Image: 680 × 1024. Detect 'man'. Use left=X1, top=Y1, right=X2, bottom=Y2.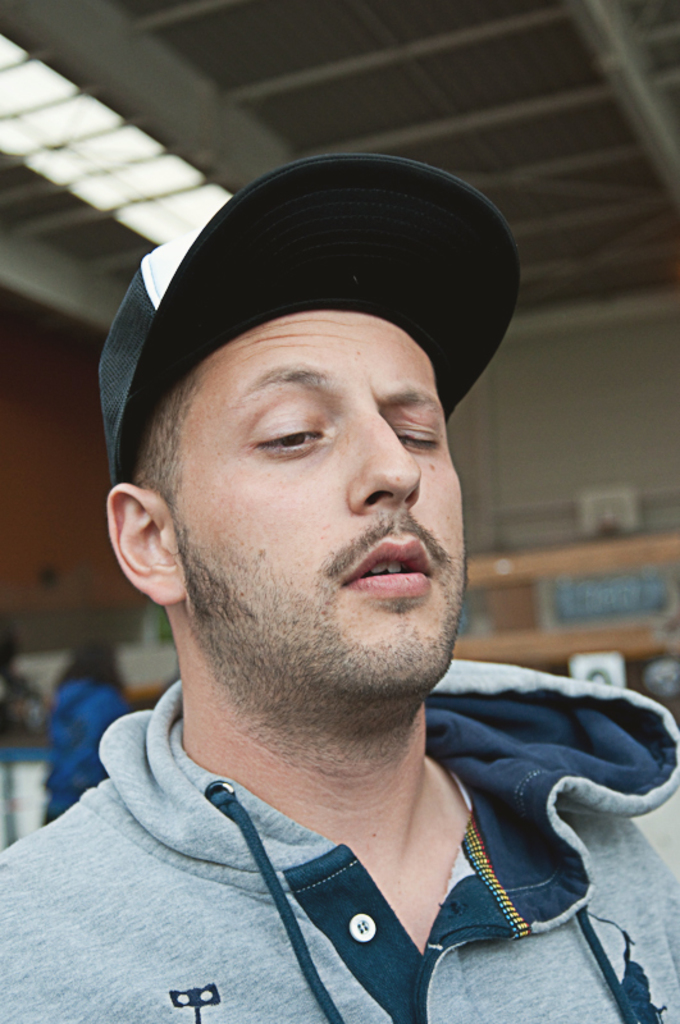
left=0, top=159, right=668, bottom=1023.
